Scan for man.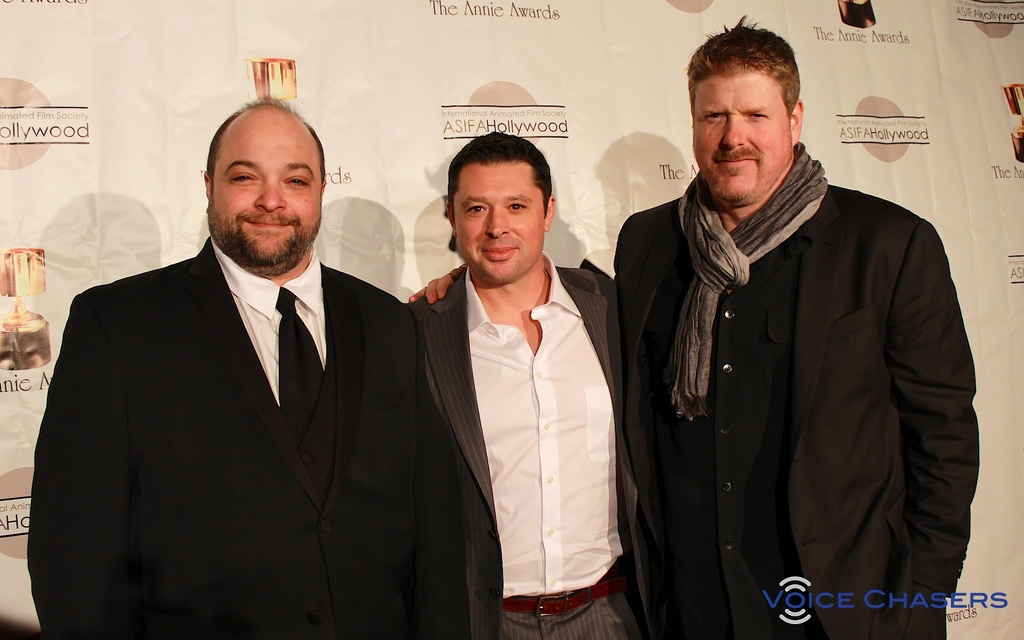
Scan result: bbox=[400, 131, 660, 639].
